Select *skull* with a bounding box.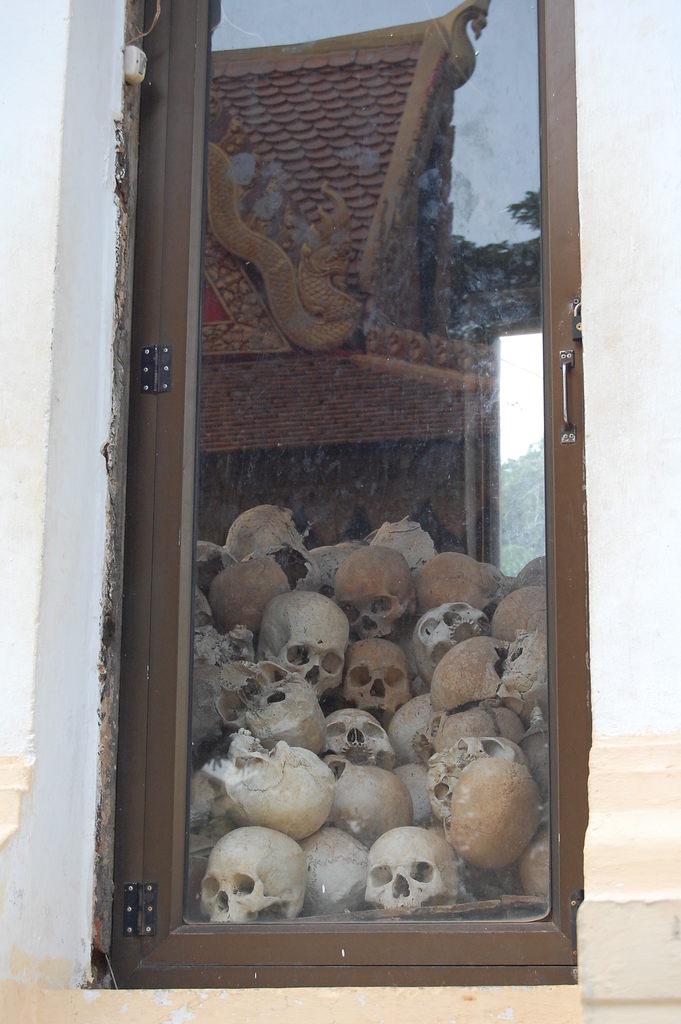
{"x1": 474, "y1": 588, "x2": 548, "y2": 671}.
